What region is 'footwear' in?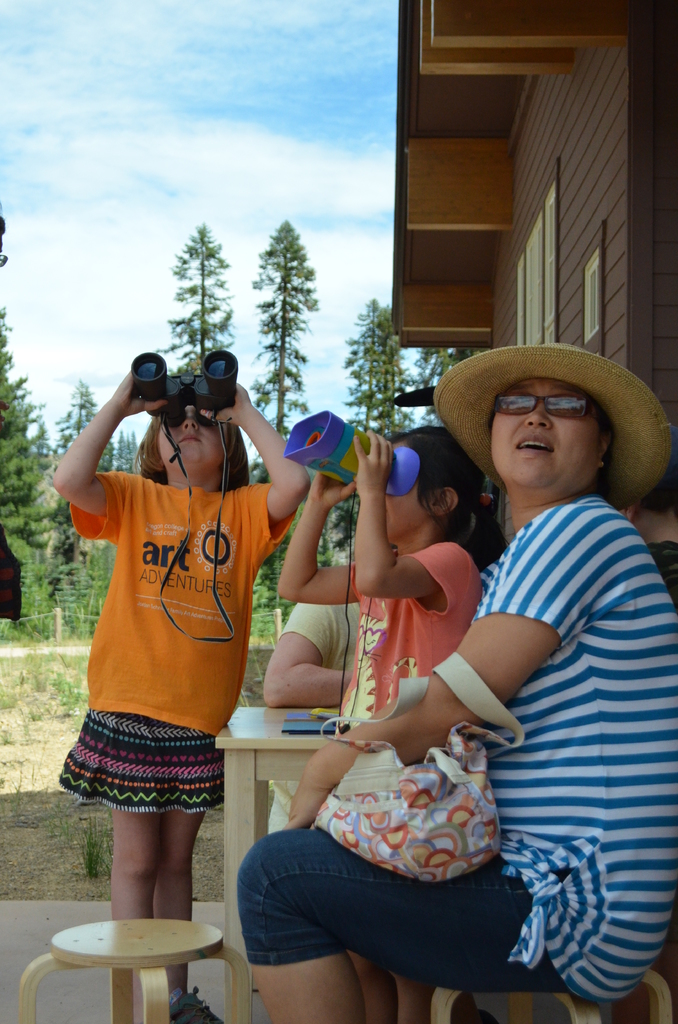
<box>165,995,234,1023</box>.
